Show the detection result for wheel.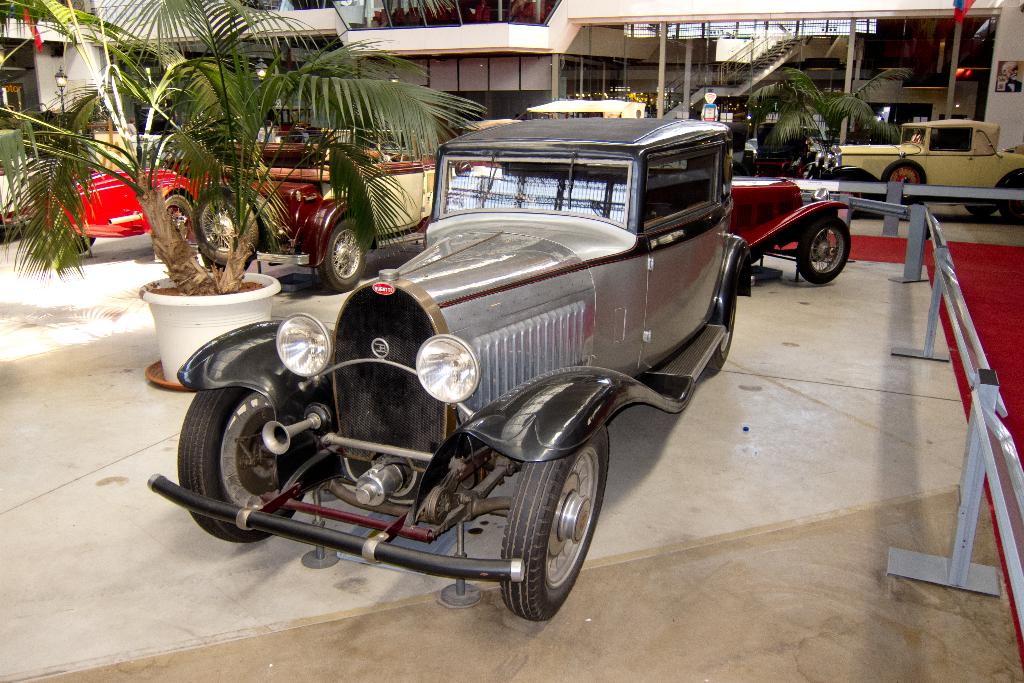
792 217 850 286.
